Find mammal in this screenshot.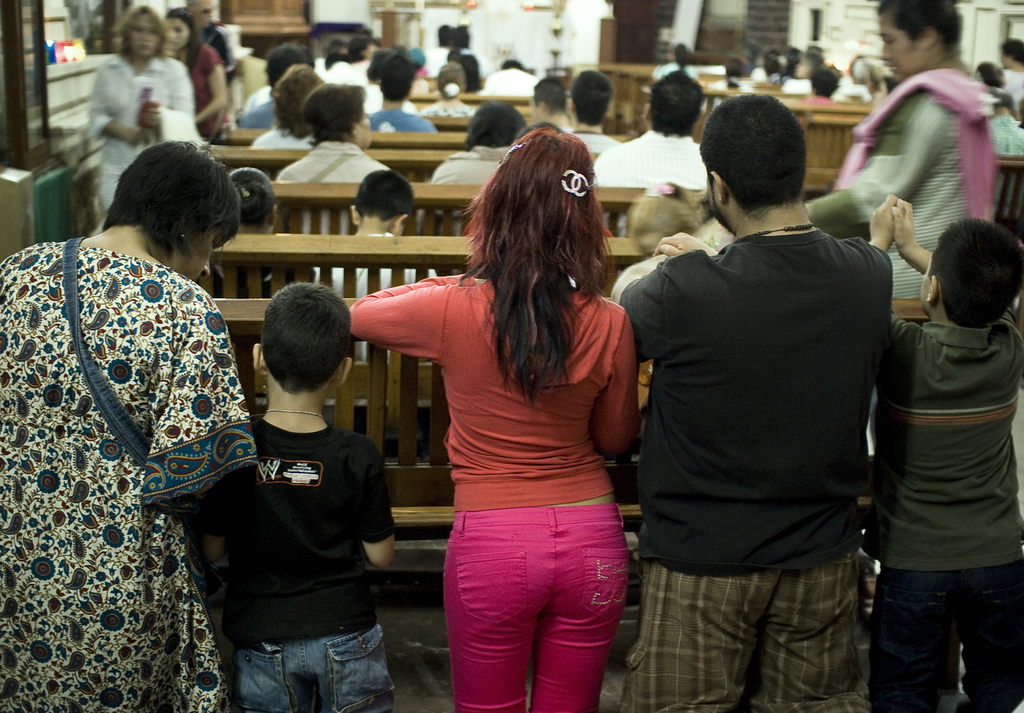
The bounding box for mammal is 211, 163, 280, 298.
